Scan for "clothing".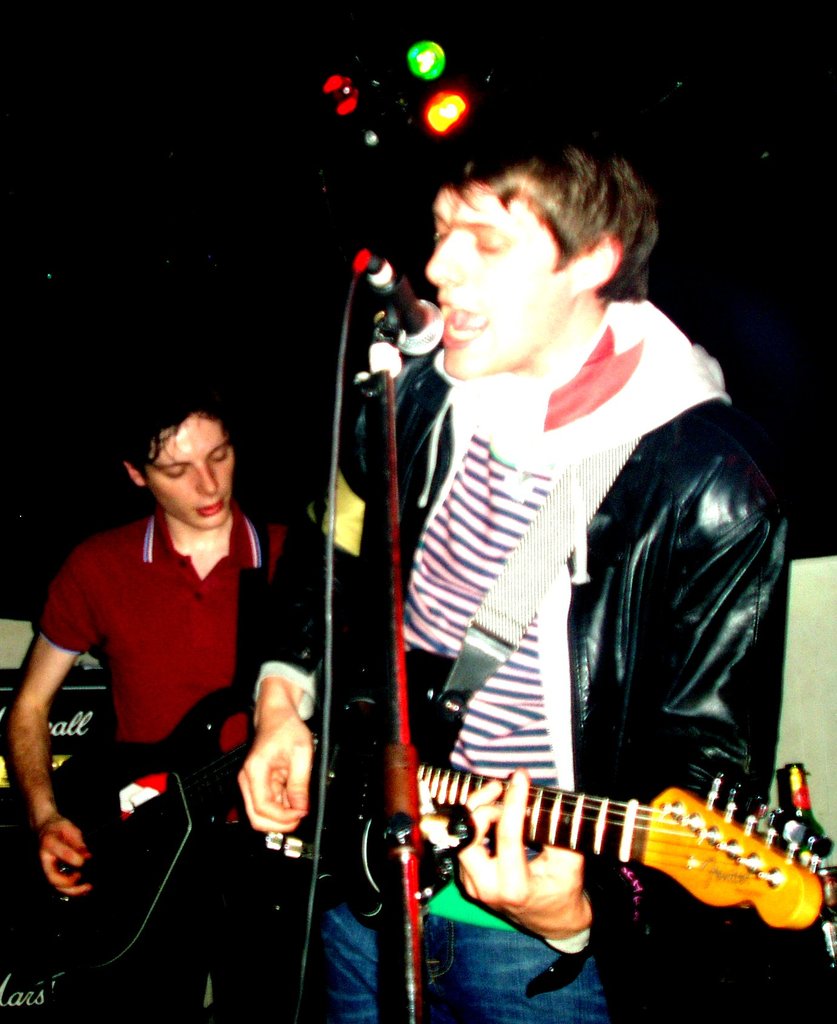
Scan result: (x1=307, y1=285, x2=786, y2=1023).
